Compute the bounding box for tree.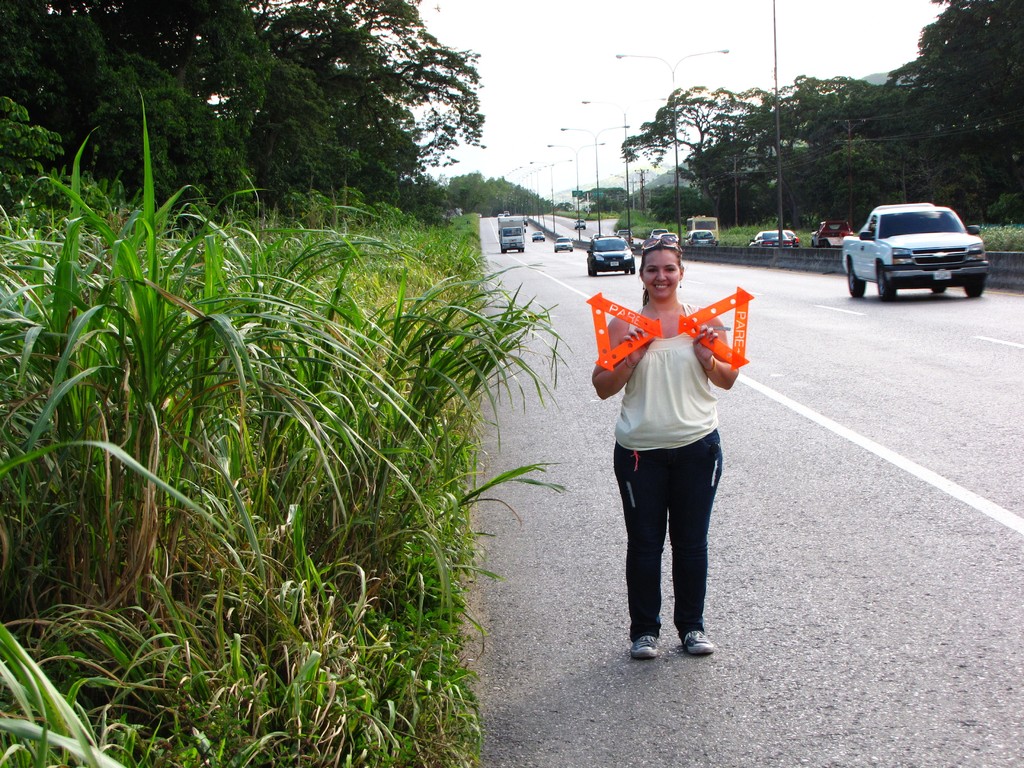
[0, 0, 482, 227].
